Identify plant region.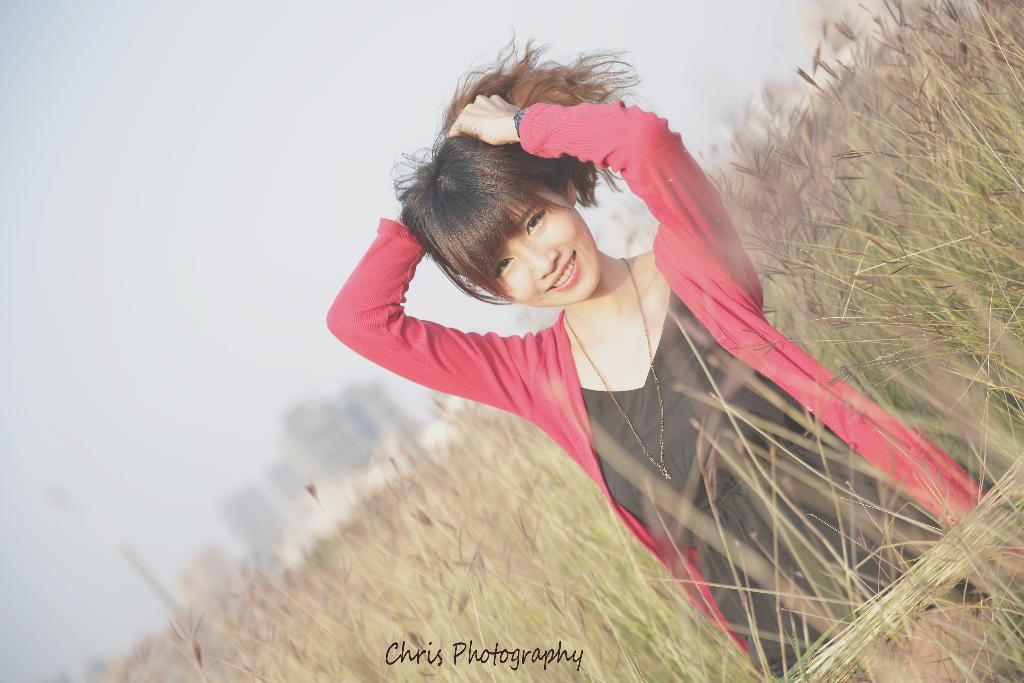
Region: (left=169, top=606, right=206, bottom=682).
